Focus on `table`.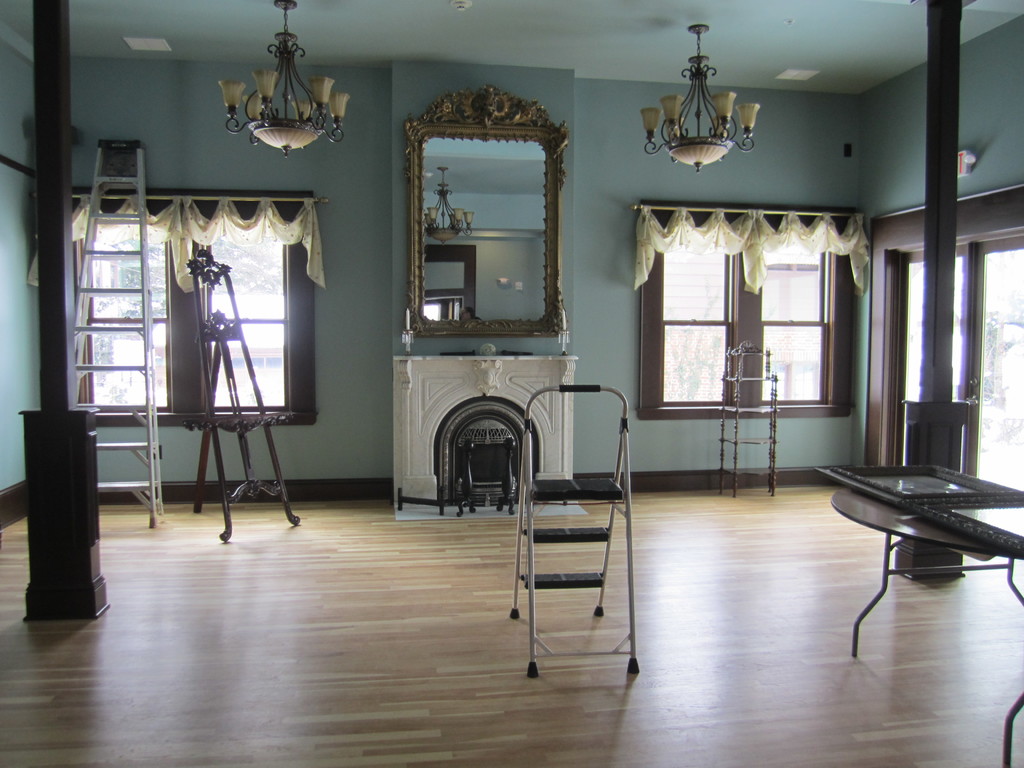
Focused at (804,452,1023,629).
